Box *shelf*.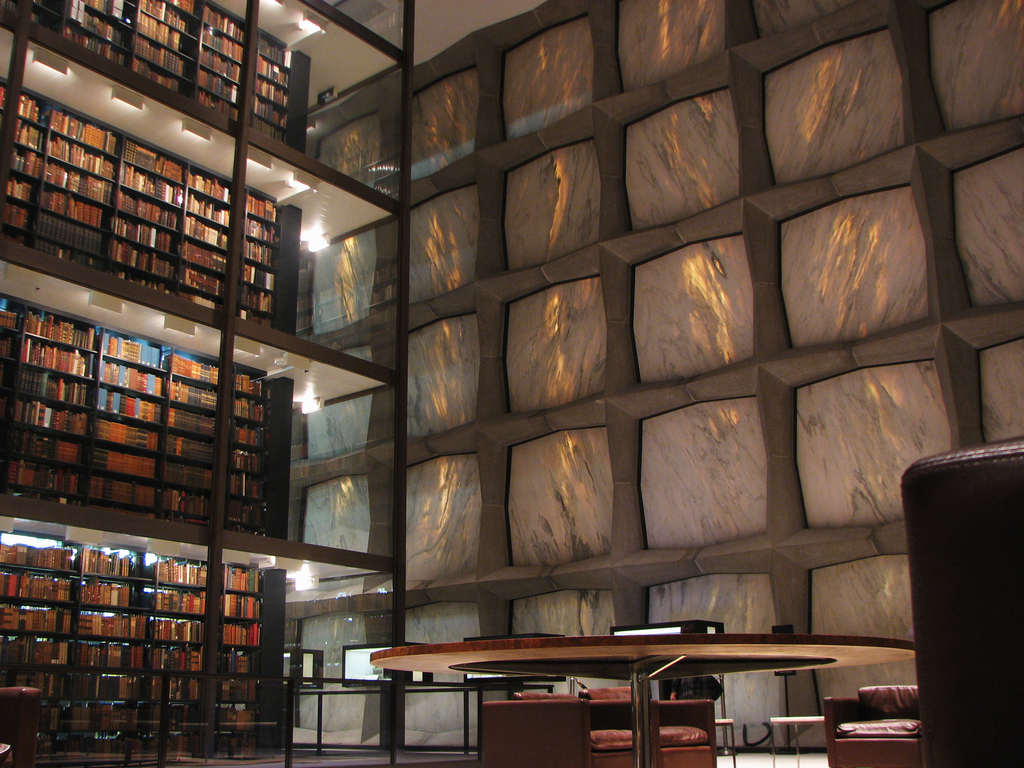
bbox=(2, 603, 67, 634).
